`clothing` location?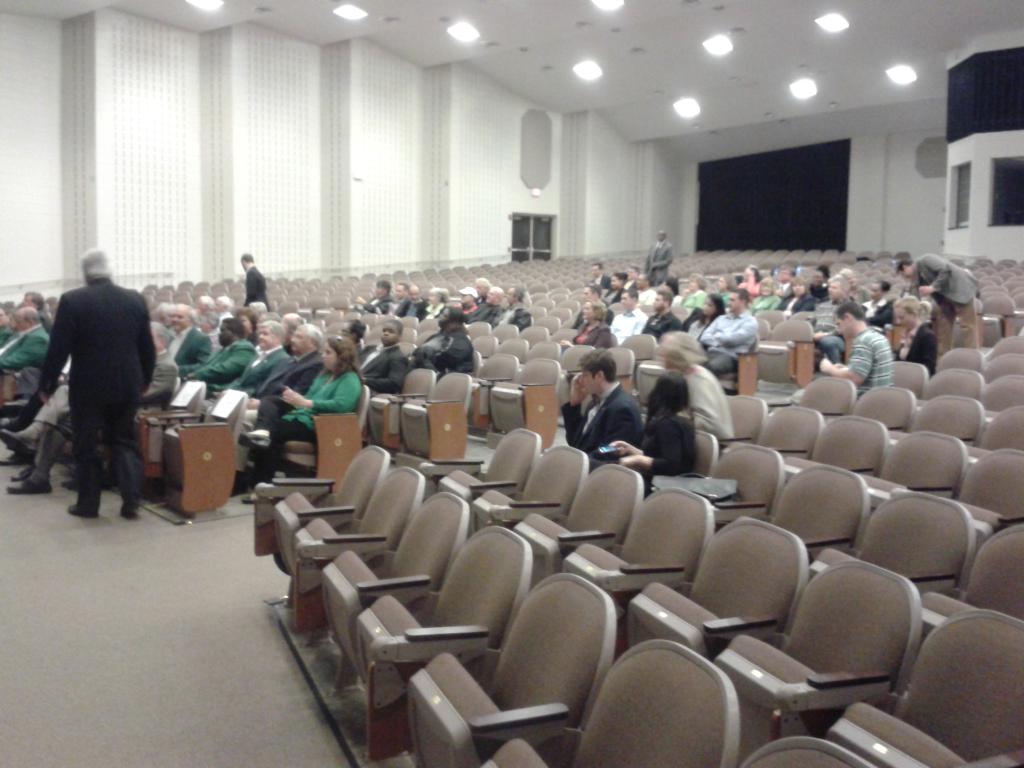
select_region(838, 331, 886, 401)
